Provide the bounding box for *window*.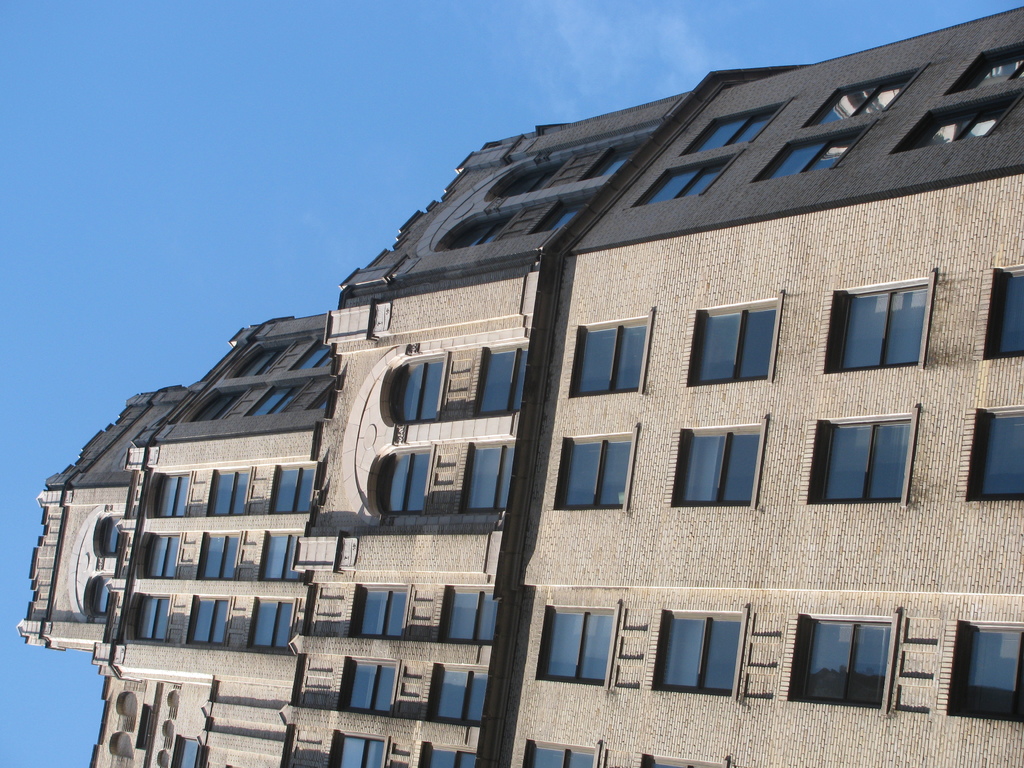
pyautogui.locateOnScreen(629, 155, 731, 205).
